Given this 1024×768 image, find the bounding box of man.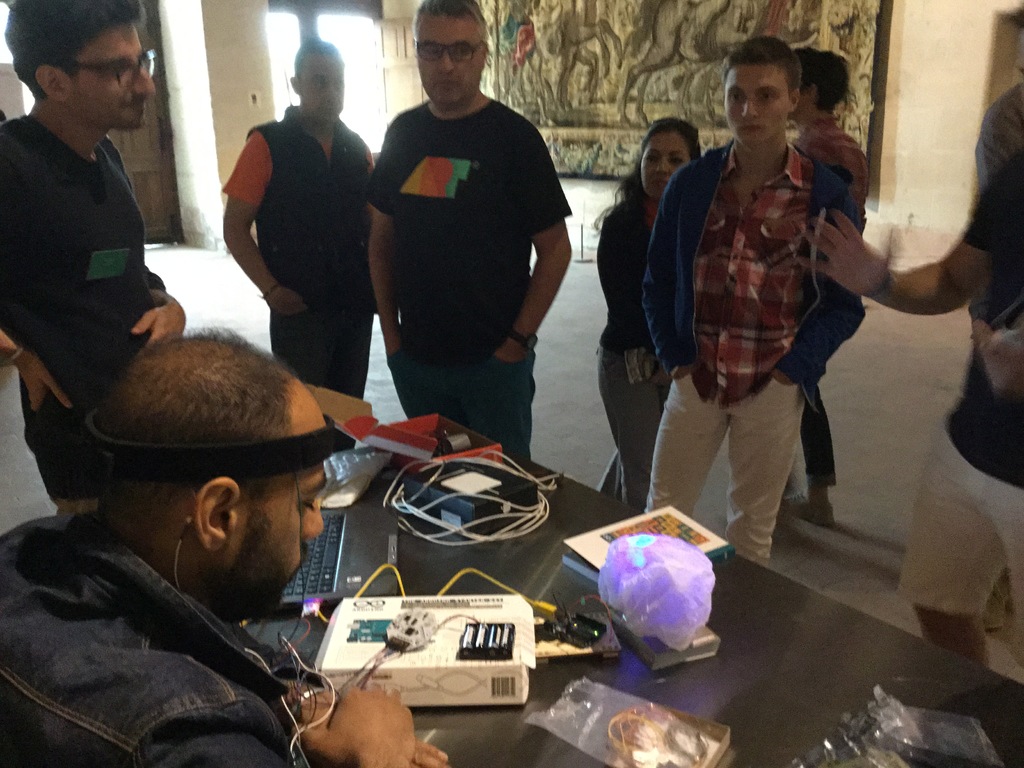
BBox(343, 22, 572, 471).
